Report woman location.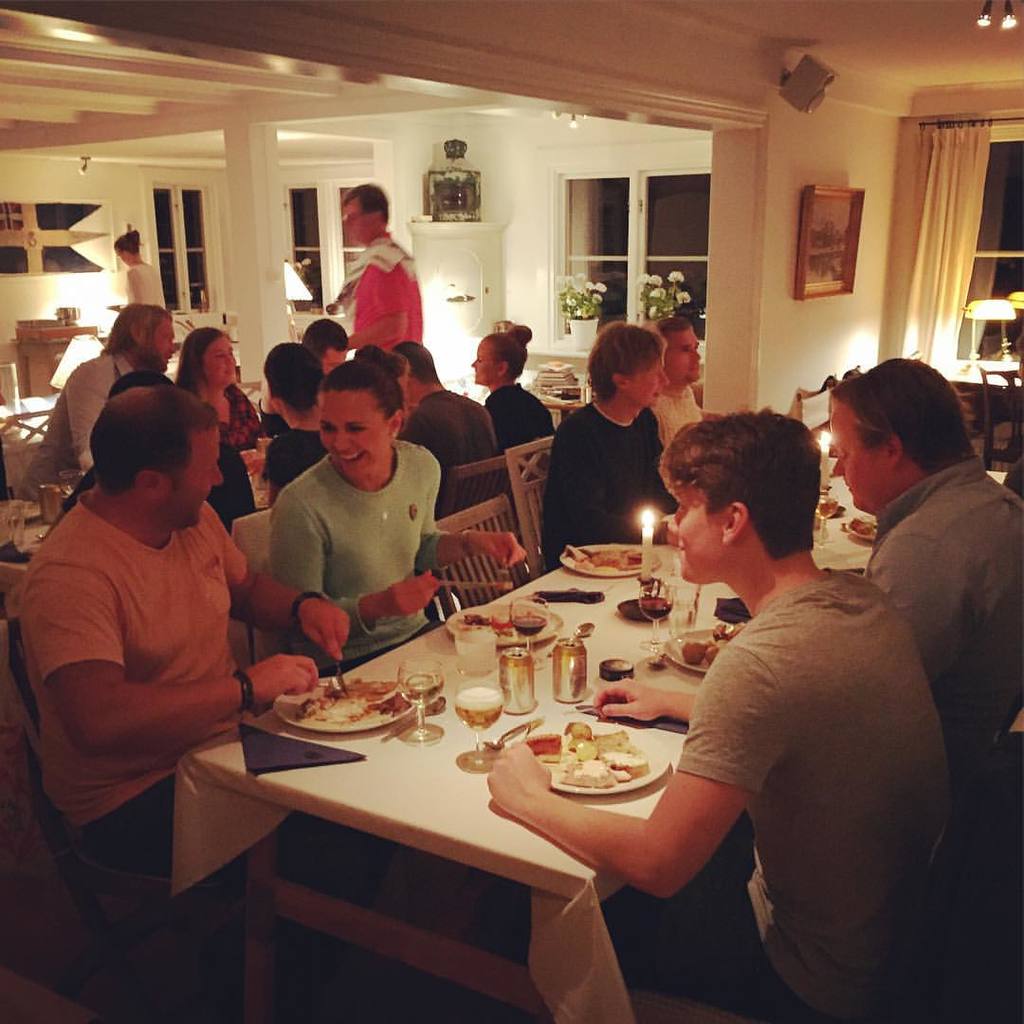
Report: 170/323/276/456.
